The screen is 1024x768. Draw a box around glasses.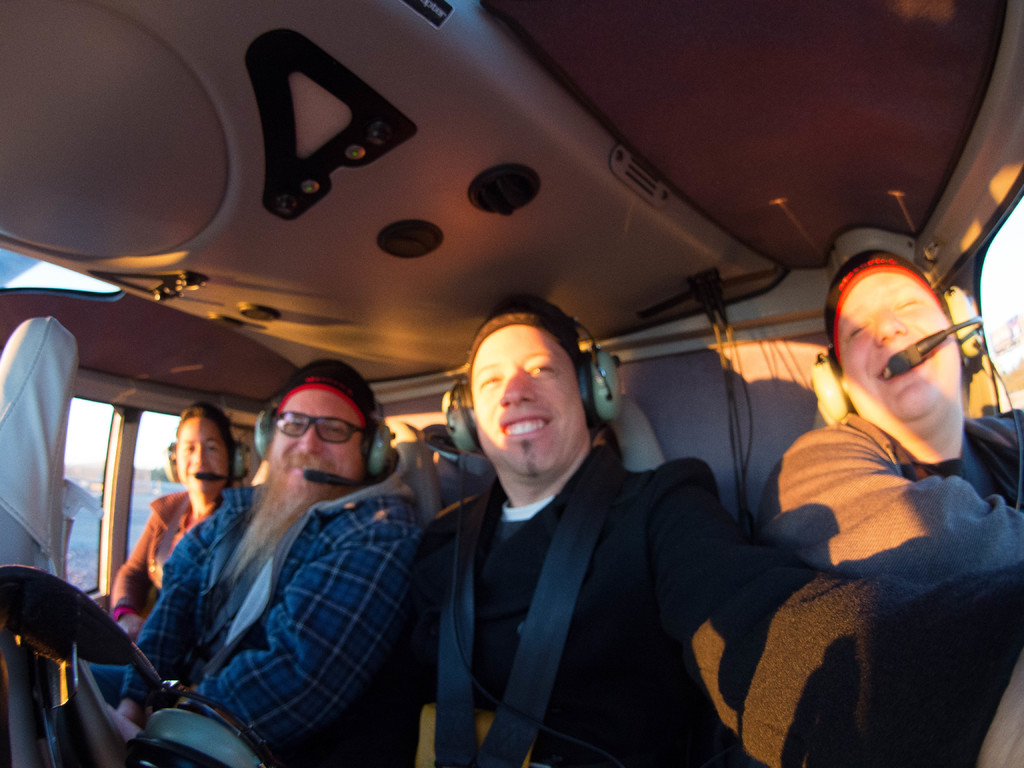
270, 408, 364, 446.
